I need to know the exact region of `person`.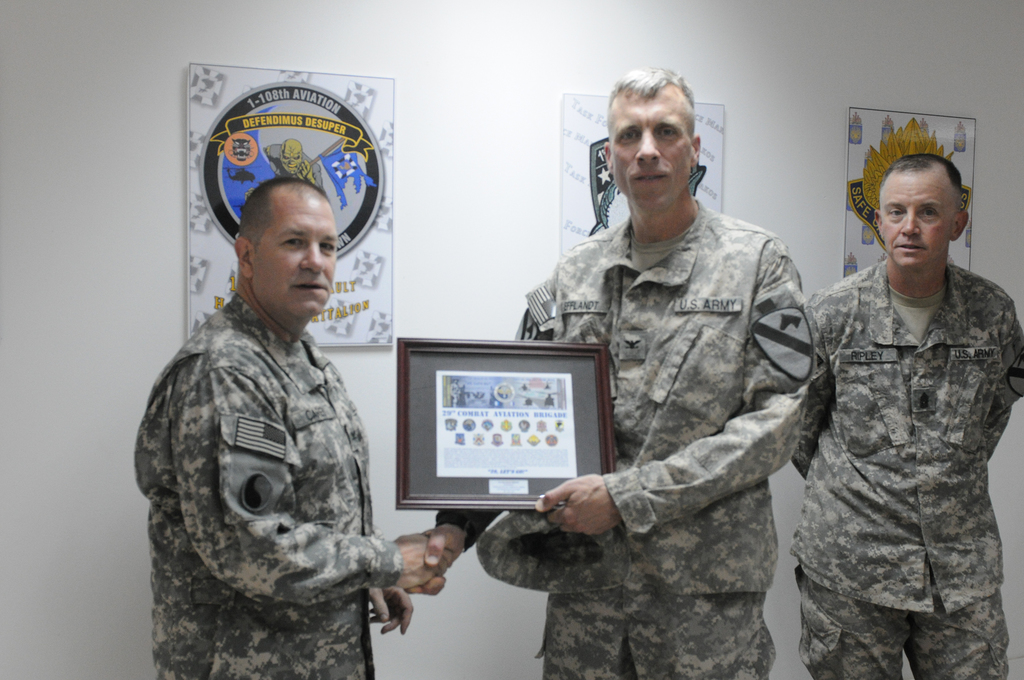
Region: (134, 181, 447, 679).
